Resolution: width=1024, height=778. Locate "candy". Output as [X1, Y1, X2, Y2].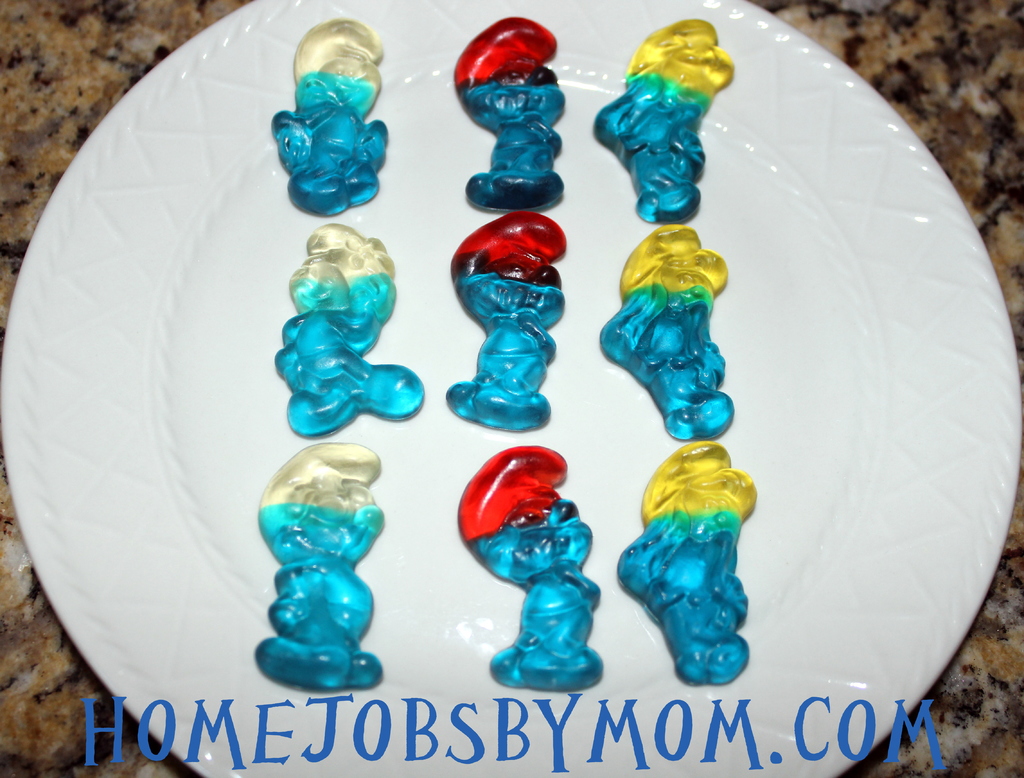
[453, 15, 564, 207].
